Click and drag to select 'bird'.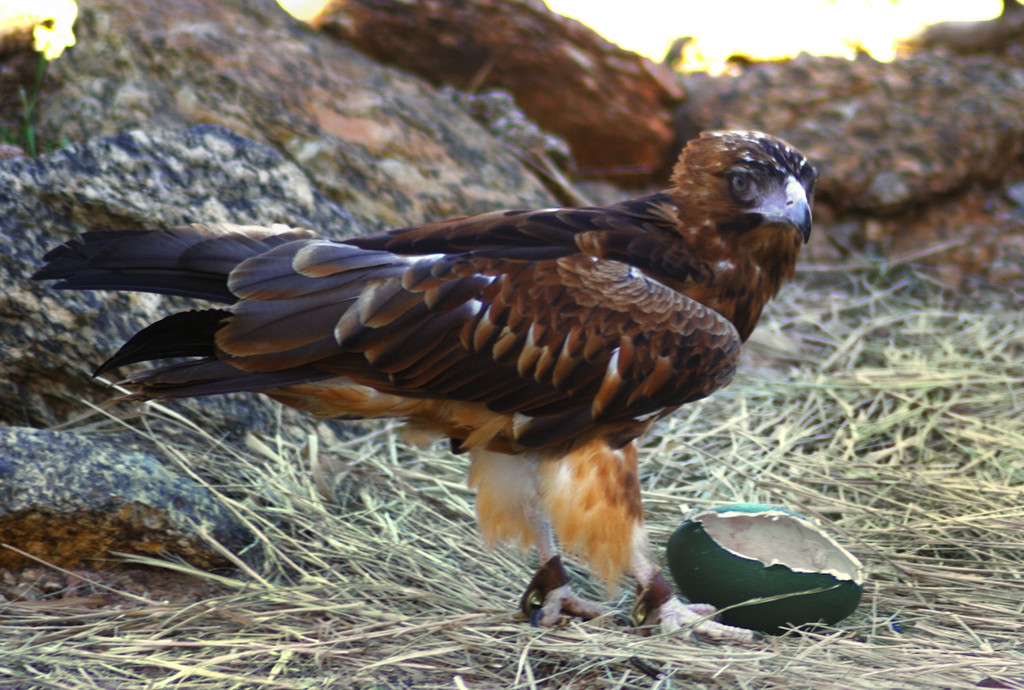
Selection: select_region(50, 156, 794, 628).
